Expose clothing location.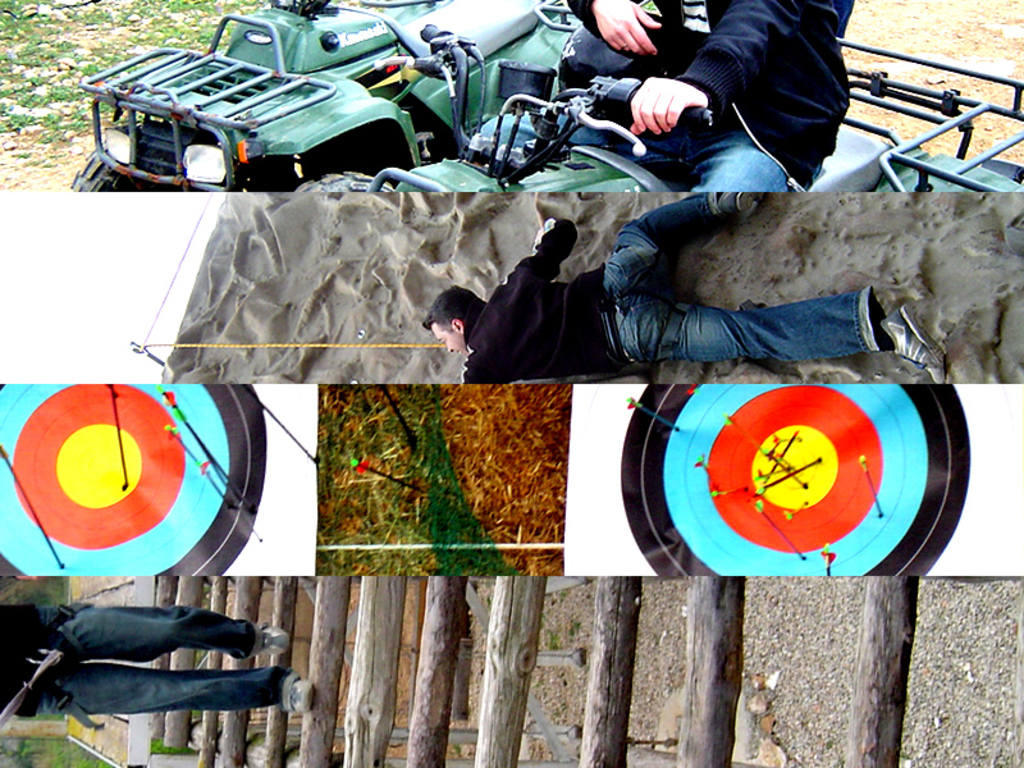
Exposed at locate(1, 604, 302, 721).
